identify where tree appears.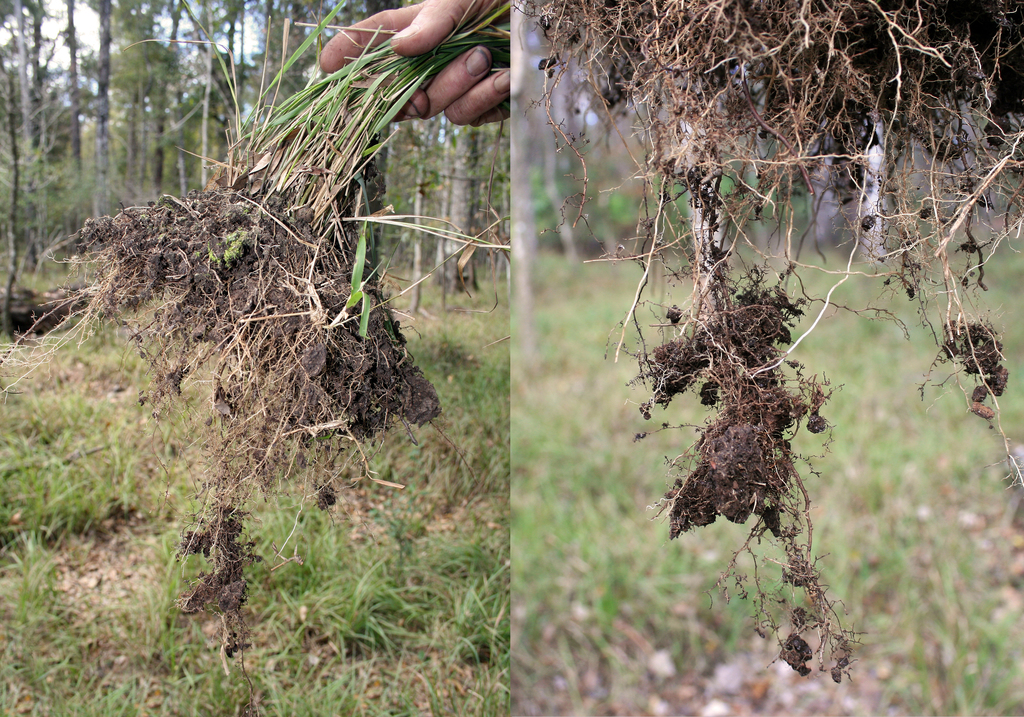
Appears at (47,0,101,185).
